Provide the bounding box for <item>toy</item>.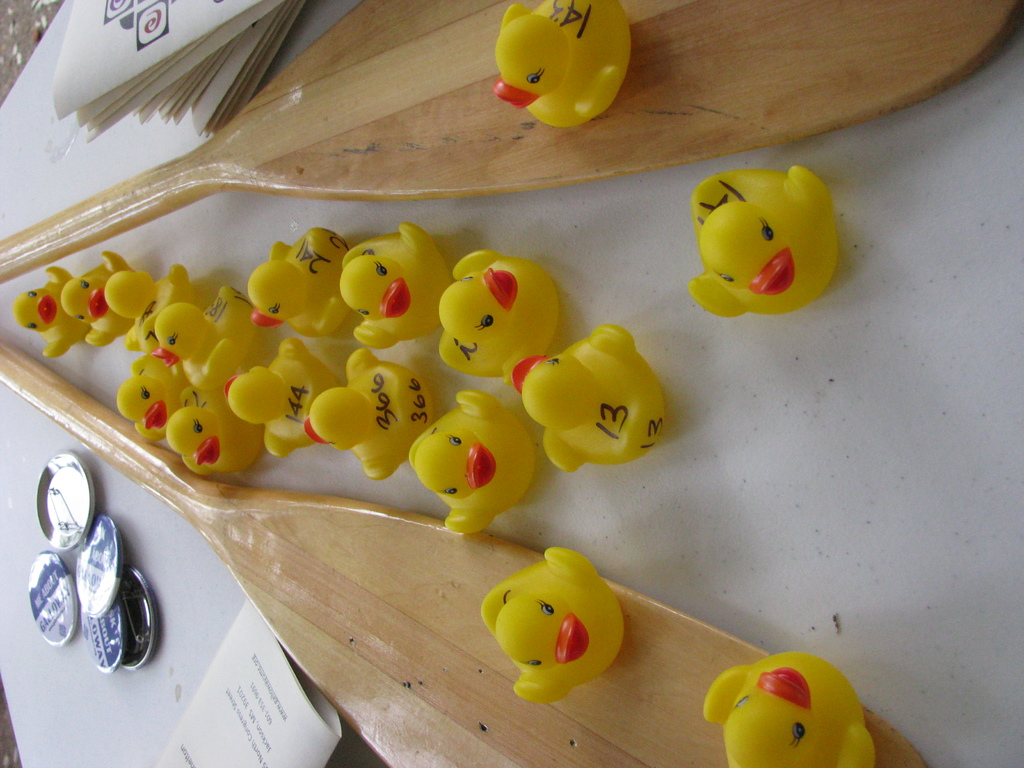
bbox(689, 168, 840, 321).
